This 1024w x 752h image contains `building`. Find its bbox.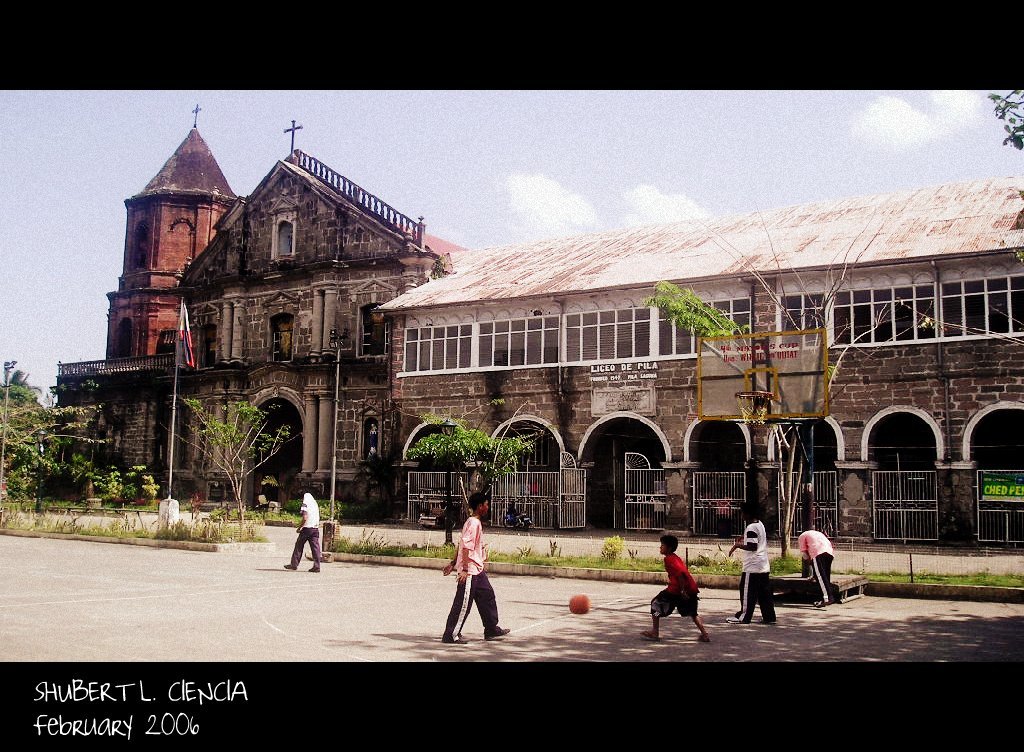
pyautogui.locateOnScreen(46, 101, 1023, 558).
